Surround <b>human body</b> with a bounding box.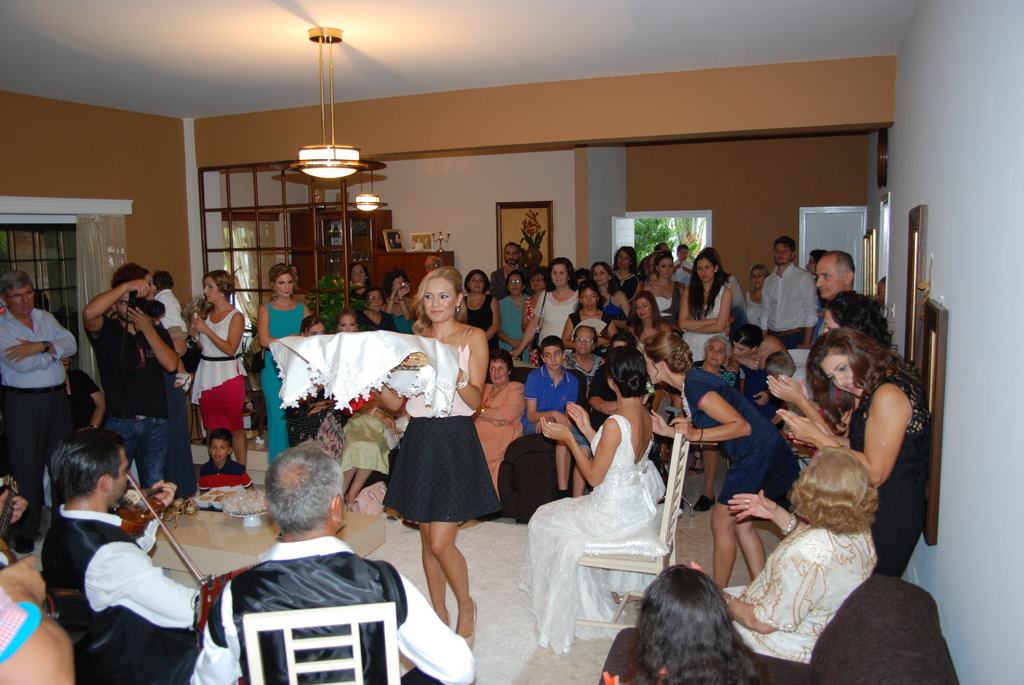
[522, 327, 594, 497].
